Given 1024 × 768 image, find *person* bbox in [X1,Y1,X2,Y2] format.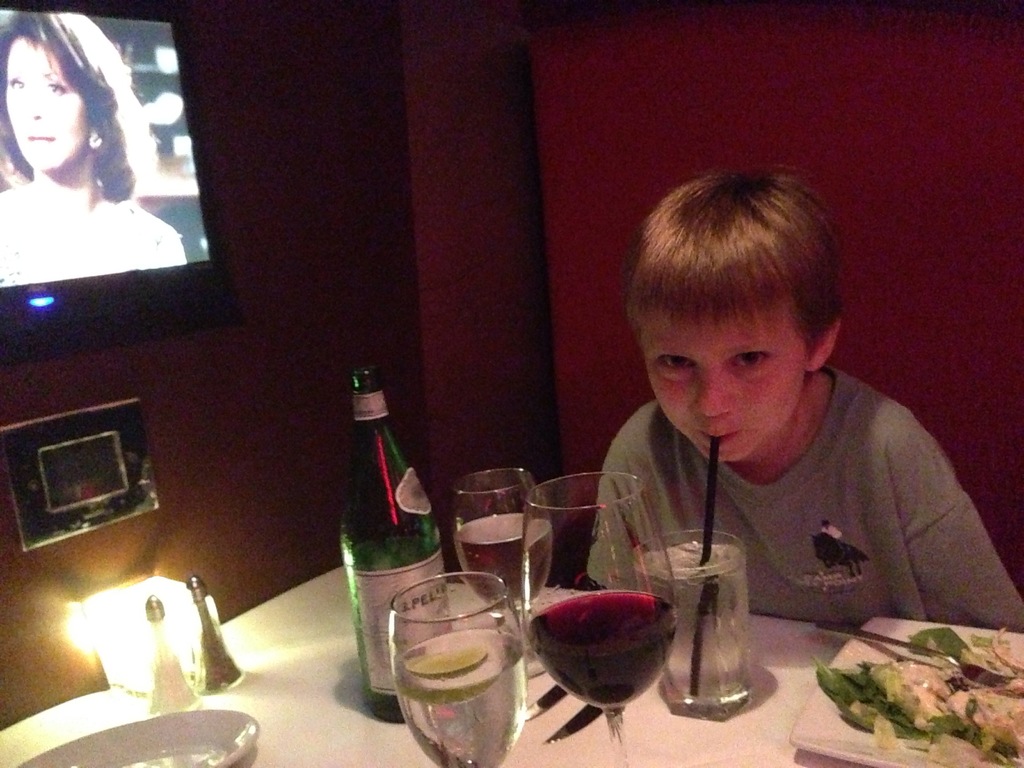
[583,167,1023,631].
